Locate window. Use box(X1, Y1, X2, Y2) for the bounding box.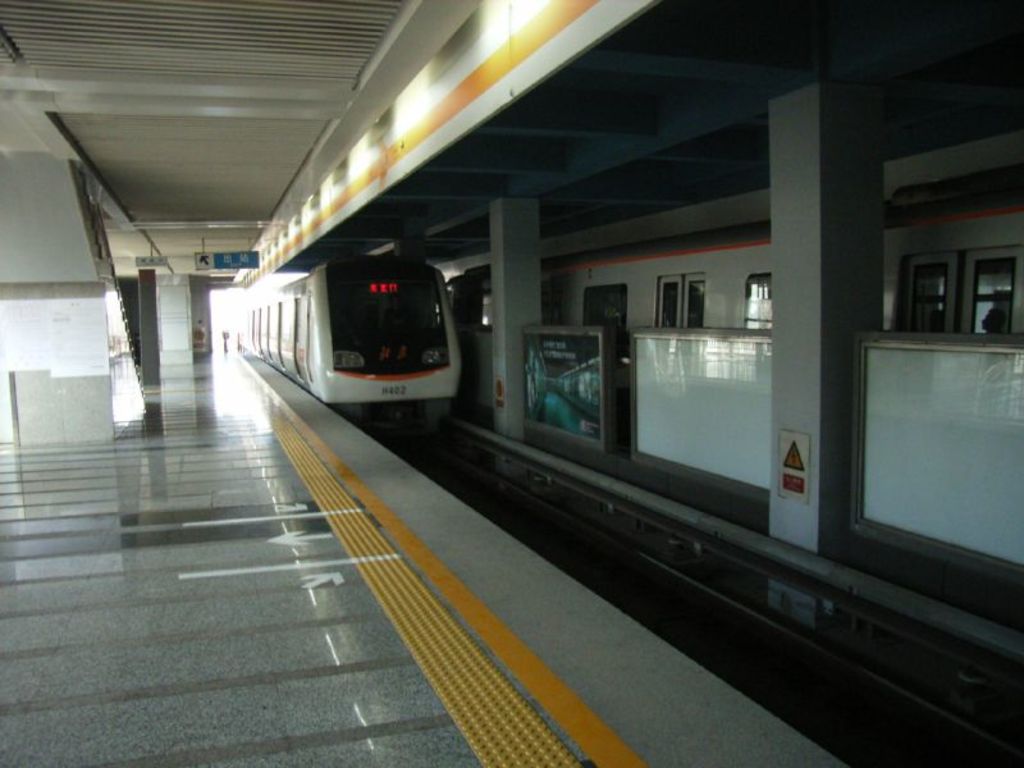
box(645, 257, 723, 332).
